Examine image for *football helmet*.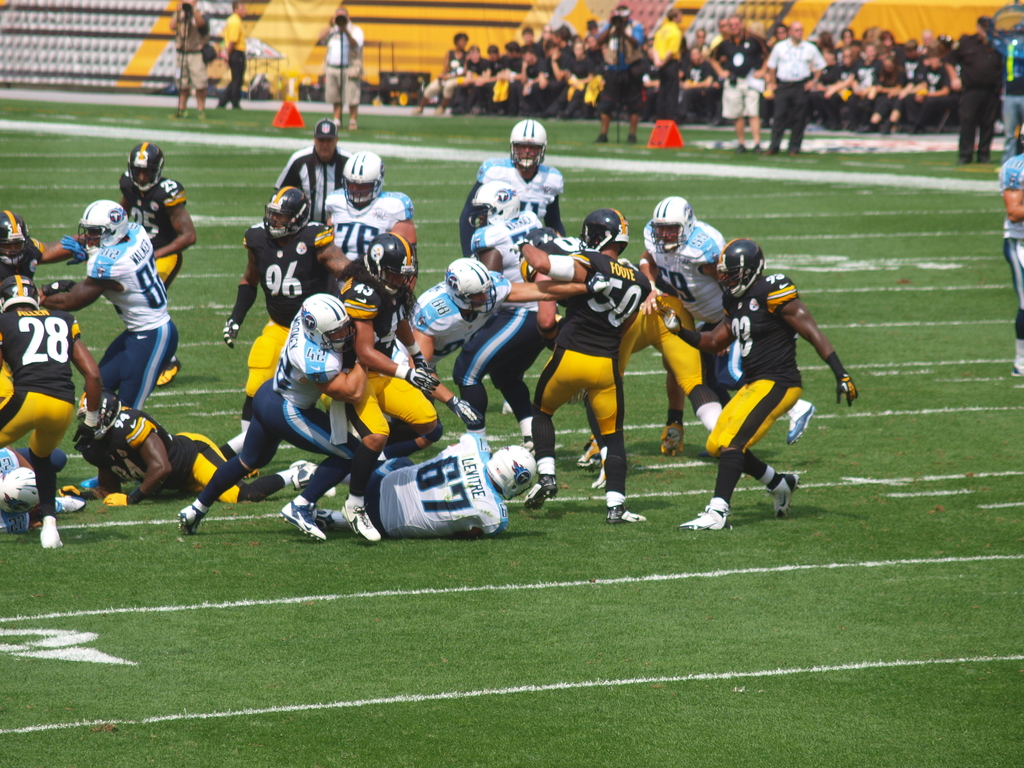
Examination result: box(126, 141, 168, 195).
